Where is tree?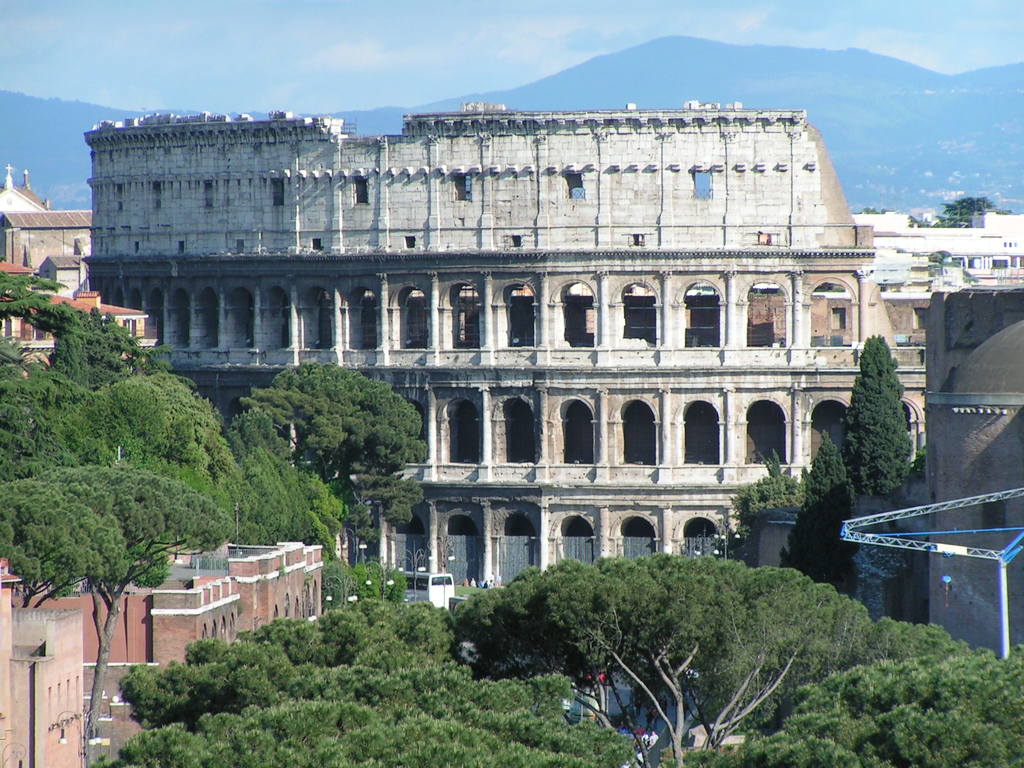
779,431,861,605.
